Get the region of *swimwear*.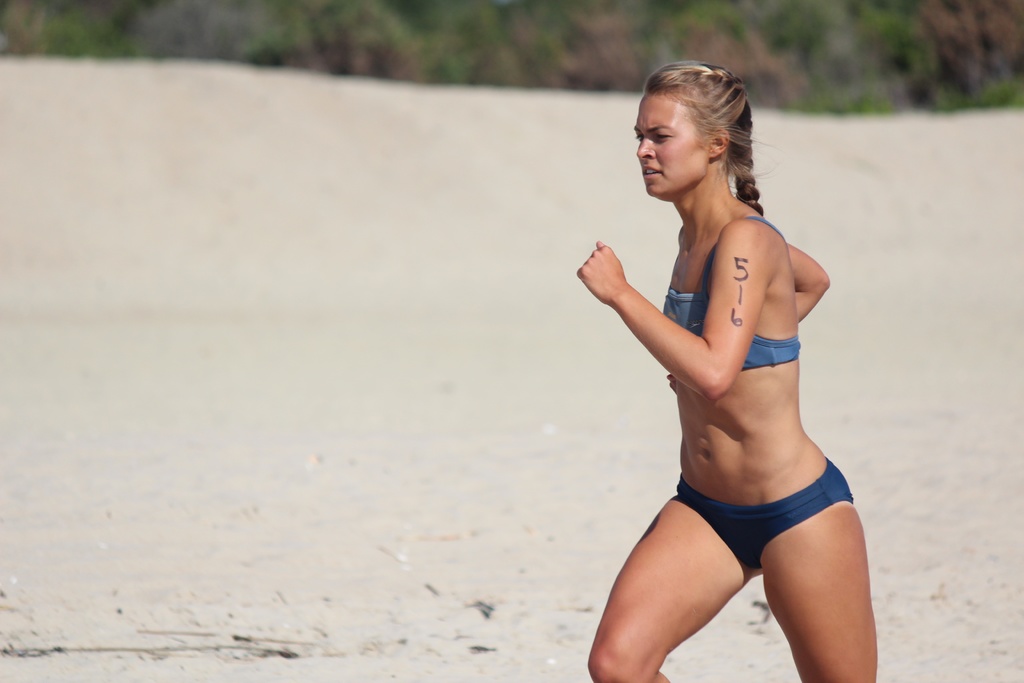
{"x1": 679, "y1": 479, "x2": 849, "y2": 566}.
